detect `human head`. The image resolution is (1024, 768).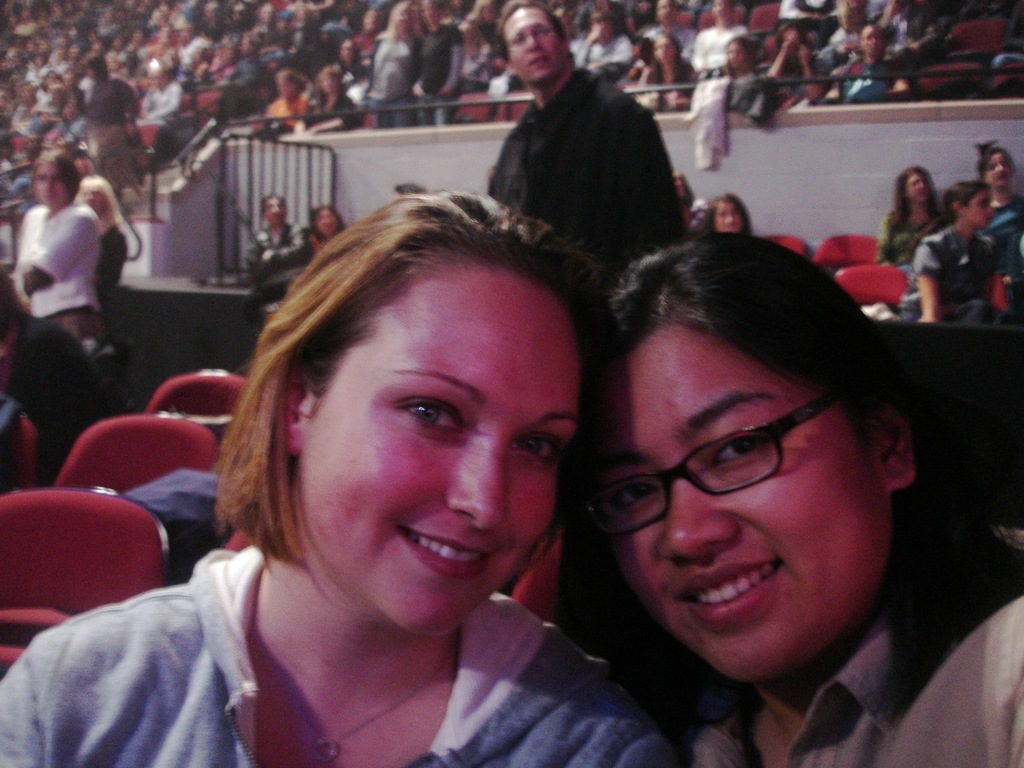
[698, 195, 749, 234].
